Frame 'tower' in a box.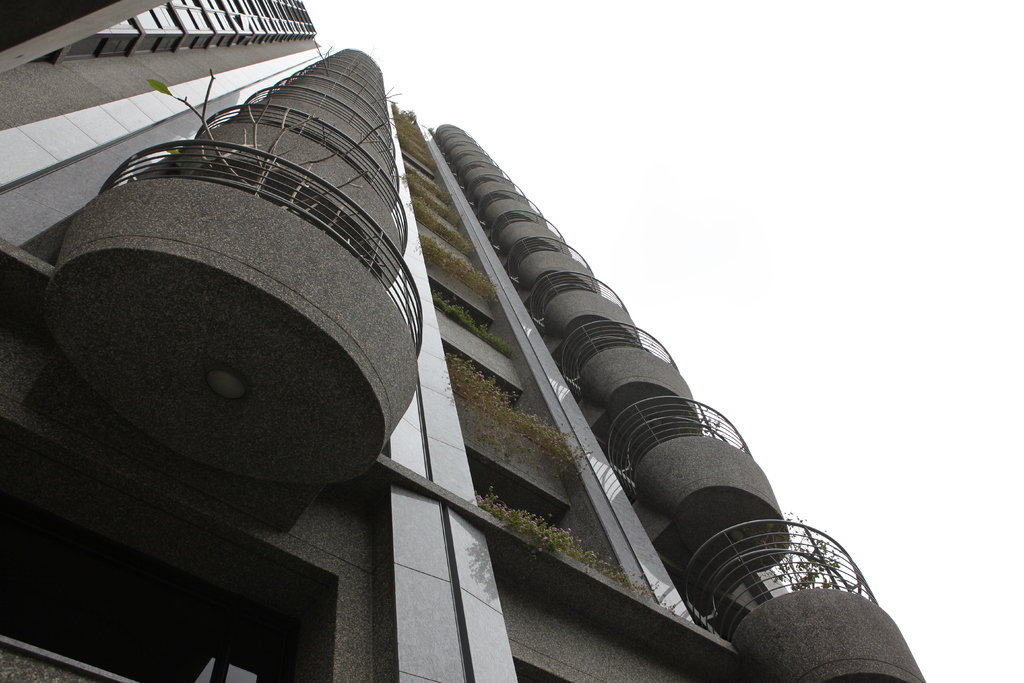
0:0:936:680.
